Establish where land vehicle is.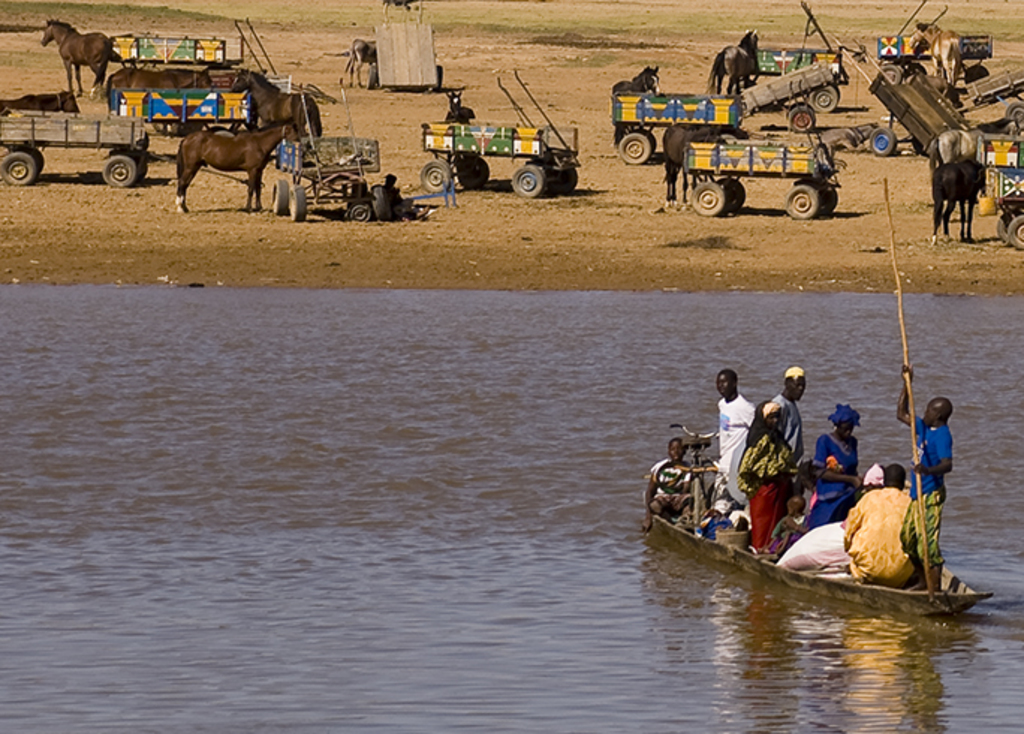
Established at region(879, 33, 994, 84).
